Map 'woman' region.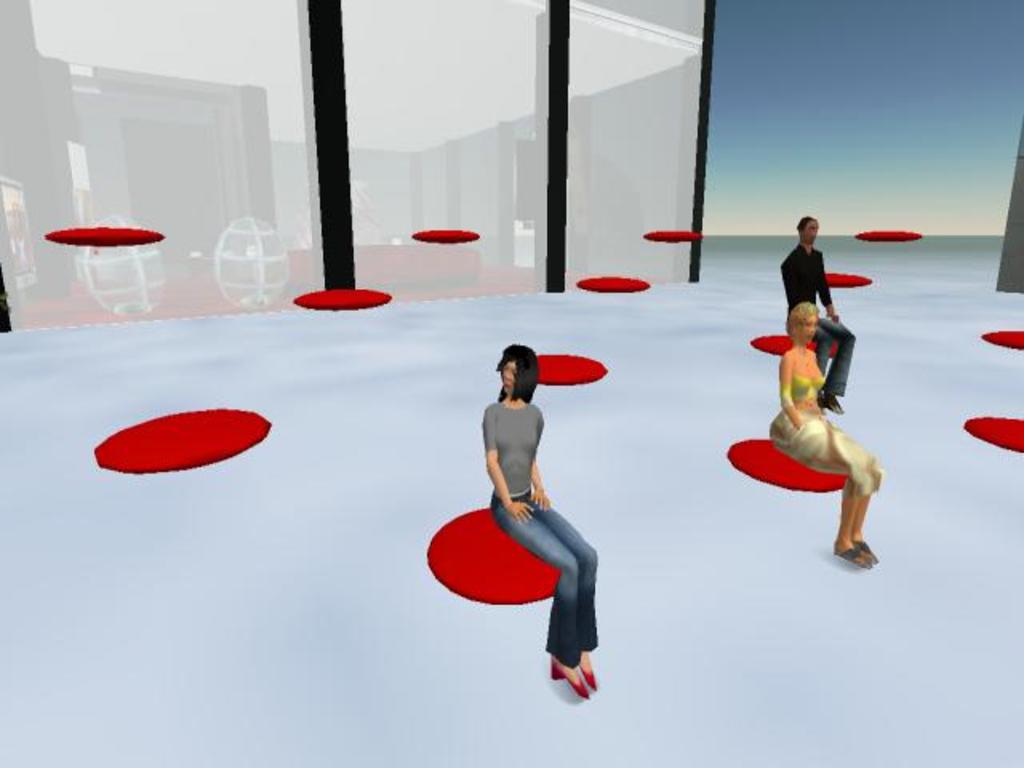
Mapped to 765:296:886:566.
